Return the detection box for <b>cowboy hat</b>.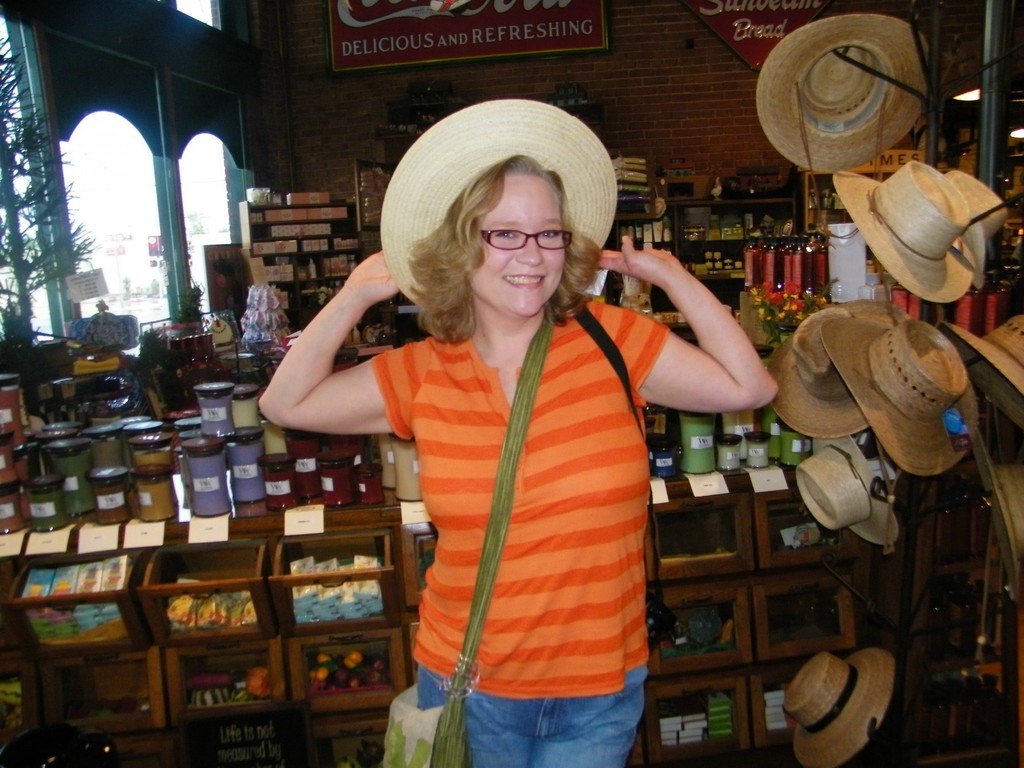
<box>838,156,972,303</box>.
